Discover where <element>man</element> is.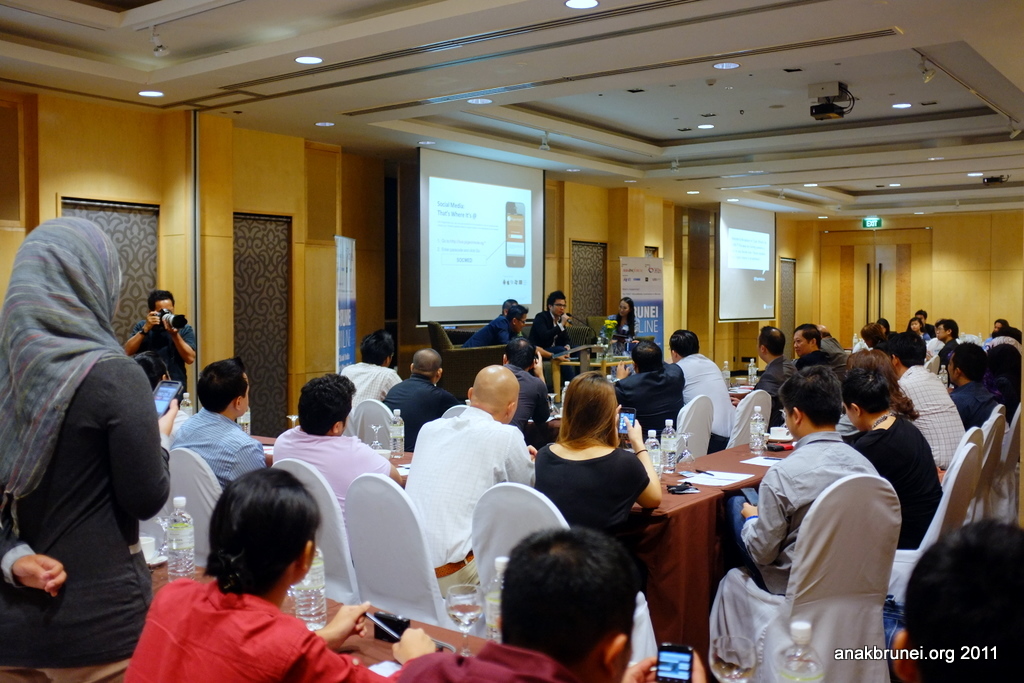
Discovered at <box>162,352,270,486</box>.
